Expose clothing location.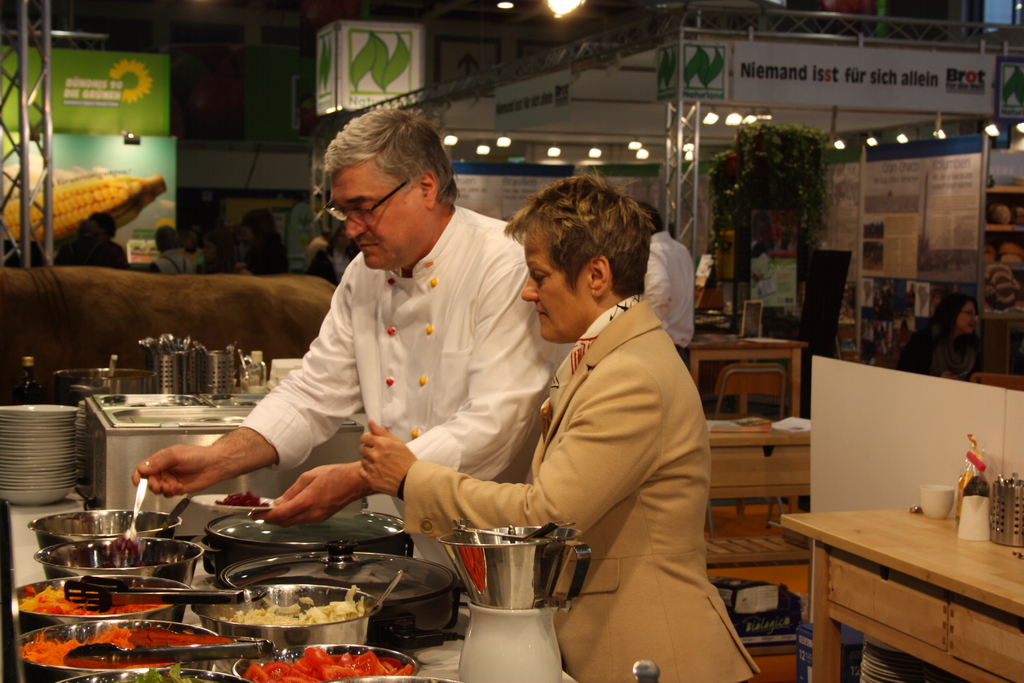
Exposed at <bbox>899, 323, 982, 375</bbox>.
